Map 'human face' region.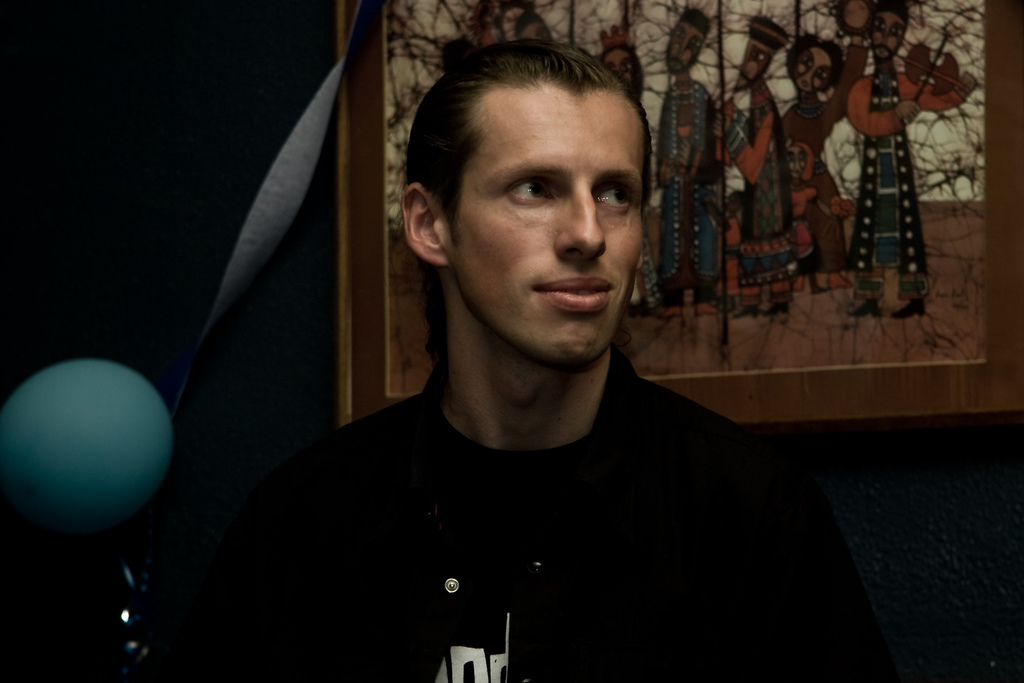
Mapped to {"x1": 740, "y1": 41, "x2": 766, "y2": 86}.
